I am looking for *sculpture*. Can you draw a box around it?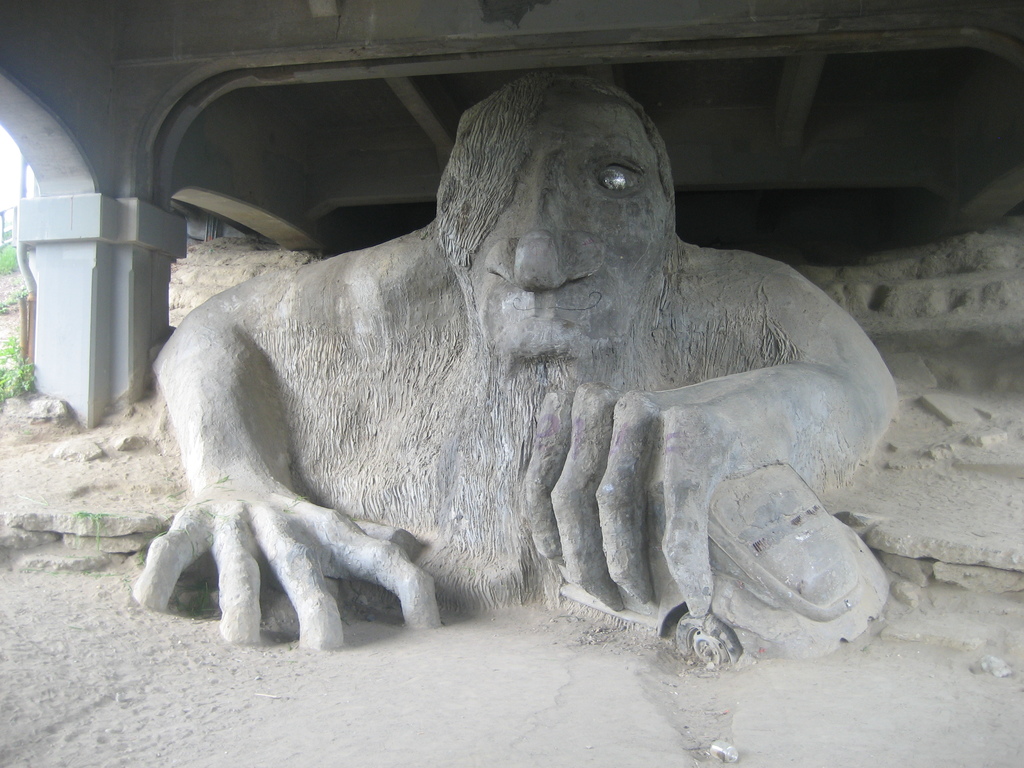
Sure, the bounding box is x1=129 y1=94 x2=895 y2=674.
